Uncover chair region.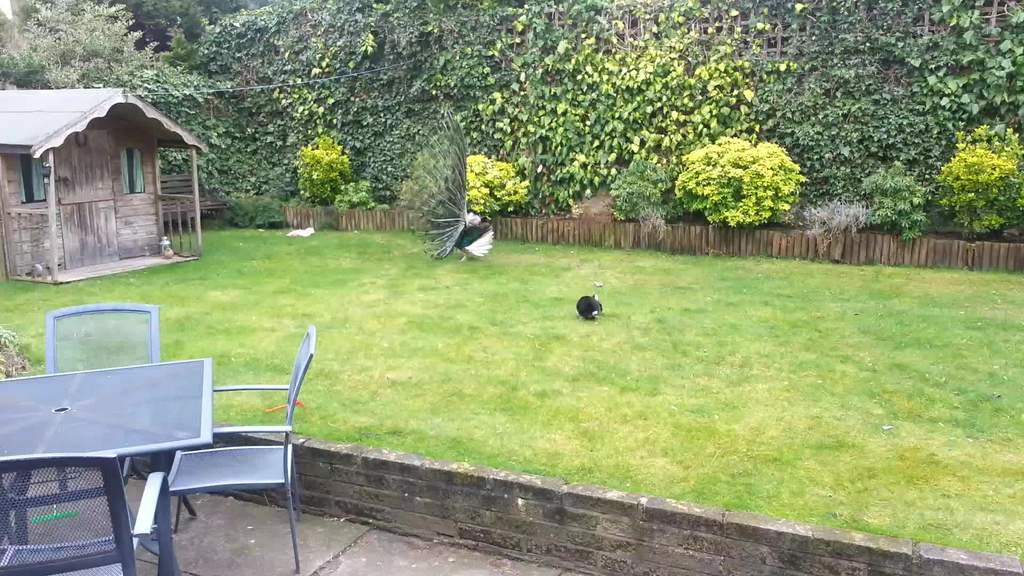
Uncovered: 157:362:313:550.
